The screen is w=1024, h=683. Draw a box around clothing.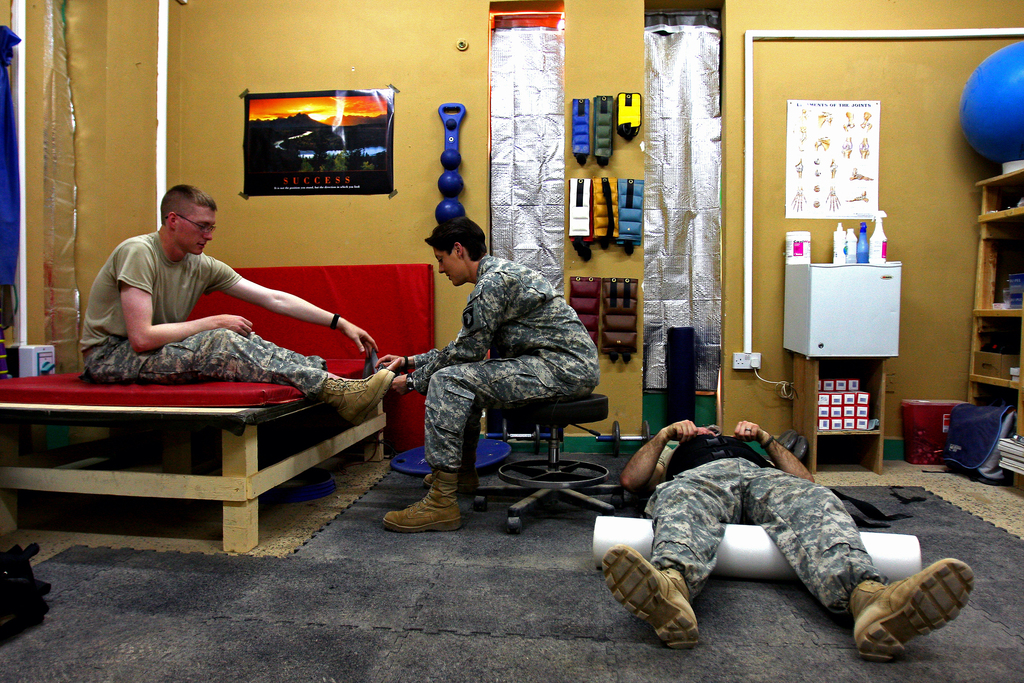
box(76, 201, 374, 404).
